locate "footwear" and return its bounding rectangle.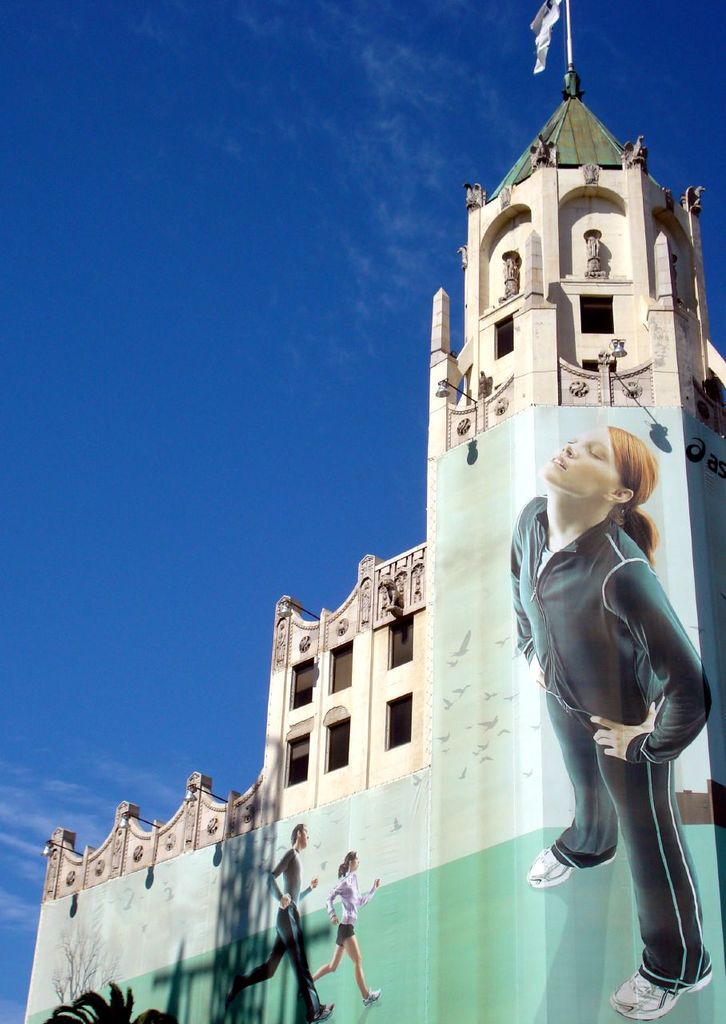
<region>317, 998, 329, 1021</region>.
